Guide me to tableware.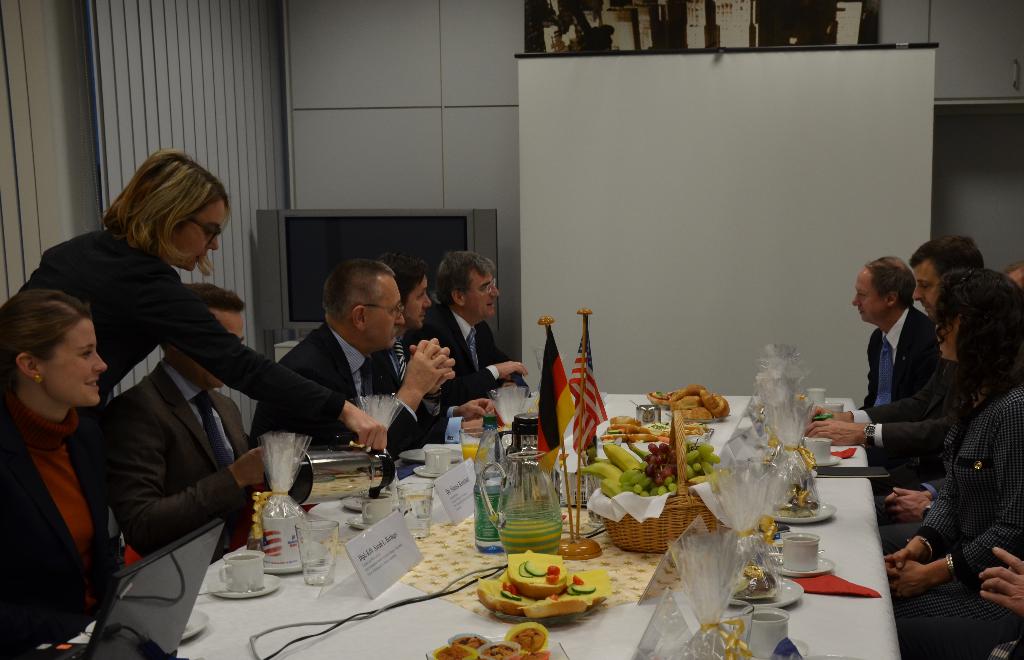
Guidance: bbox(666, 427, 710, 442).
